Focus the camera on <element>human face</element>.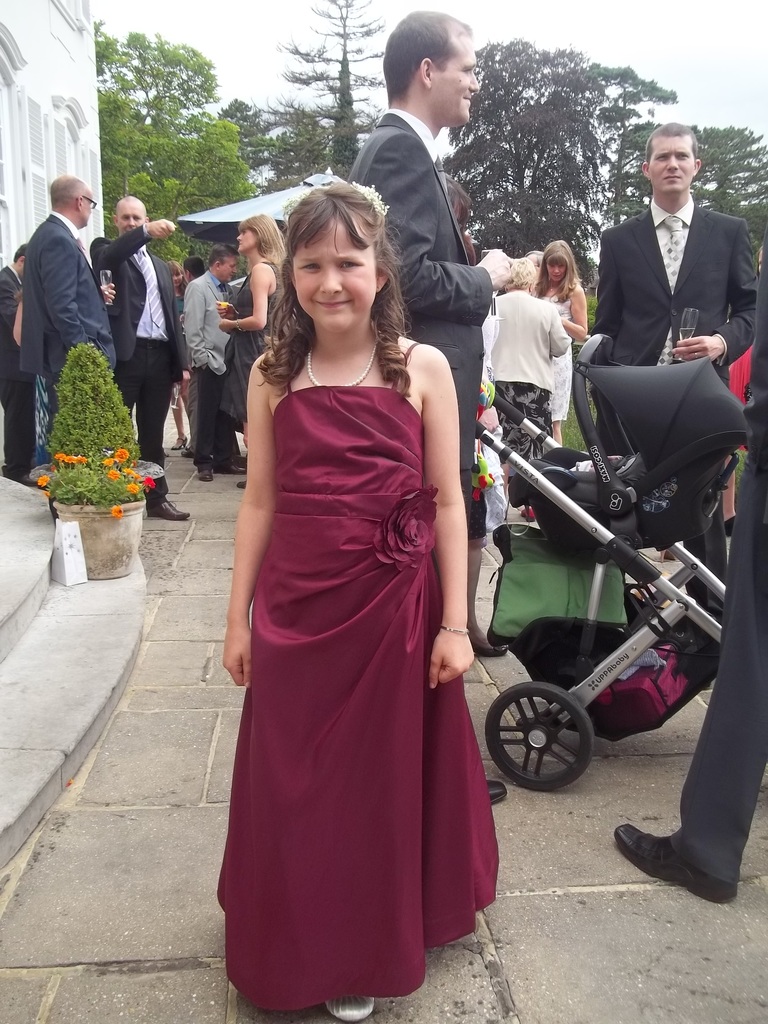
Focus region: [x1=116, y1=199, x2=149, y2=232].
